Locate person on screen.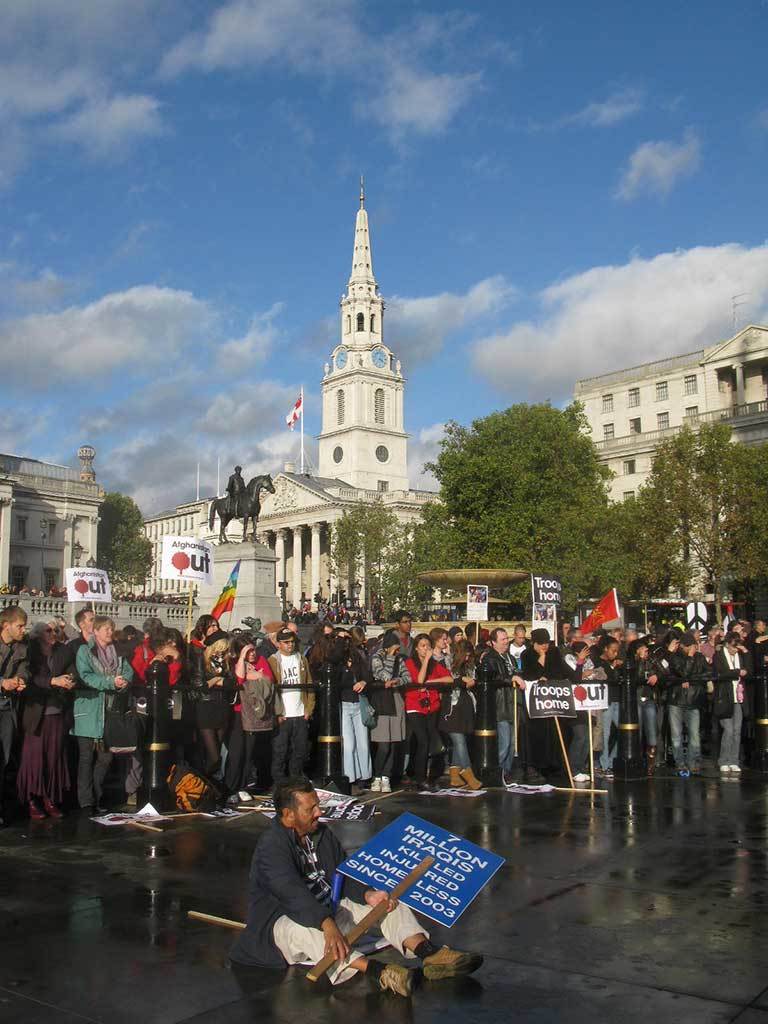
On screen at <bbox>224, 462, 252, 510</bbox>.
